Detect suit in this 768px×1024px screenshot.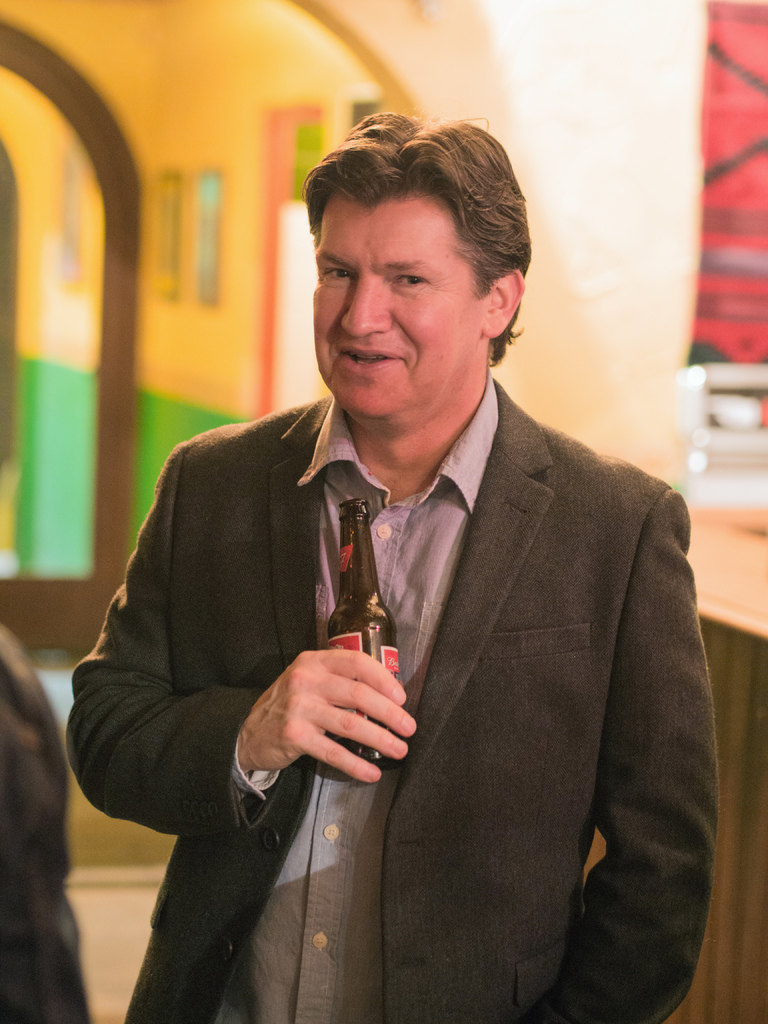
Detection: bbox=(142, 286, 686, 971).
